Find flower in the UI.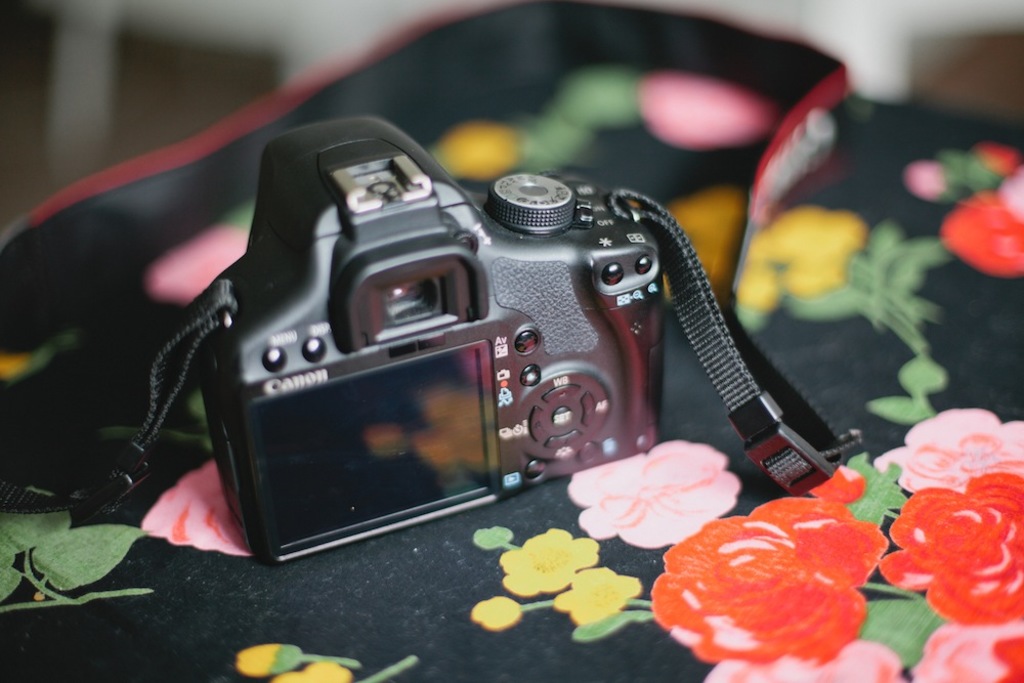
UI element at {"left": 237, "top": 642, "right": 272, "bottom": 680}.
